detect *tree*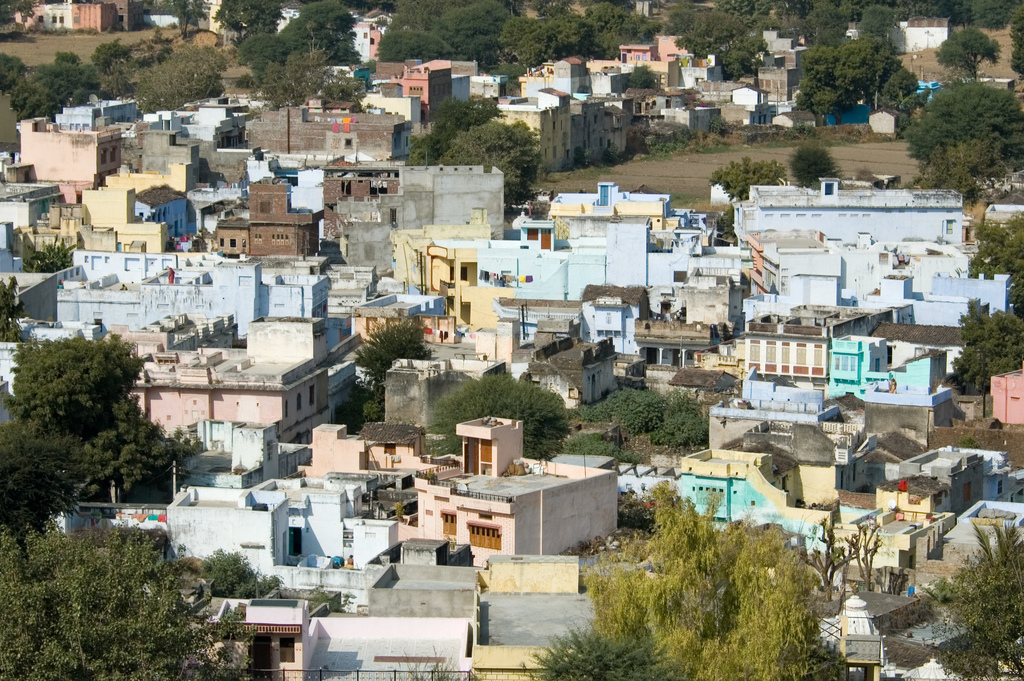
BBox(502, 117, 538, 185)
